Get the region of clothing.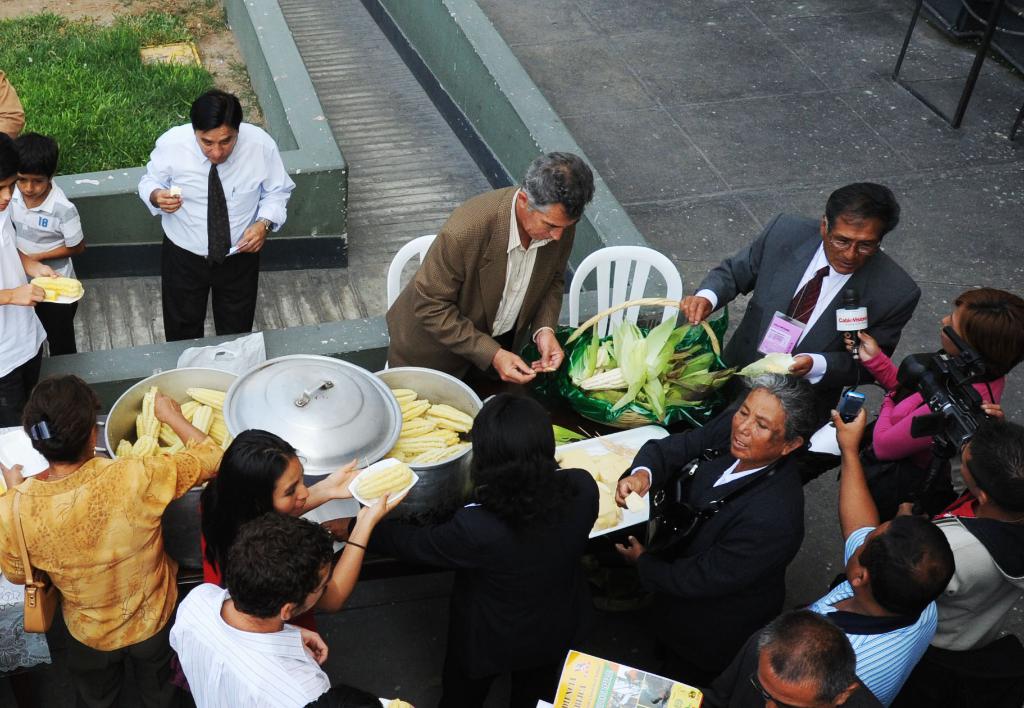
select_region(6, 176, 84, 351).
